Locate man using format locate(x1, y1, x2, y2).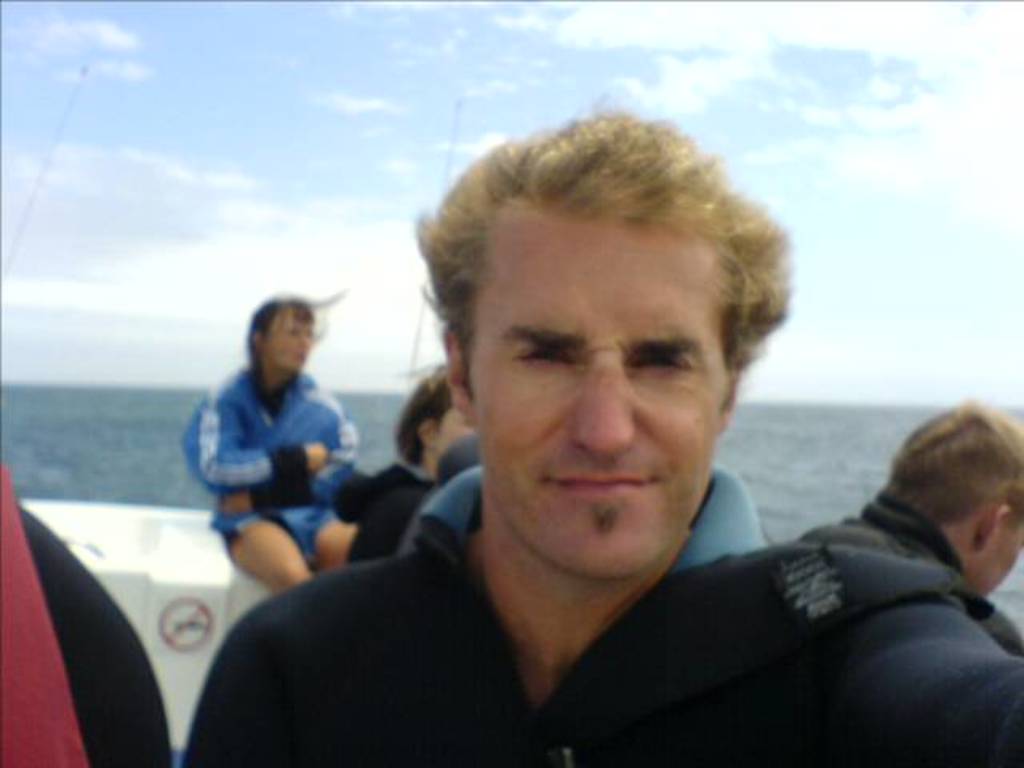
locate(805, 386, 1022, 598).
